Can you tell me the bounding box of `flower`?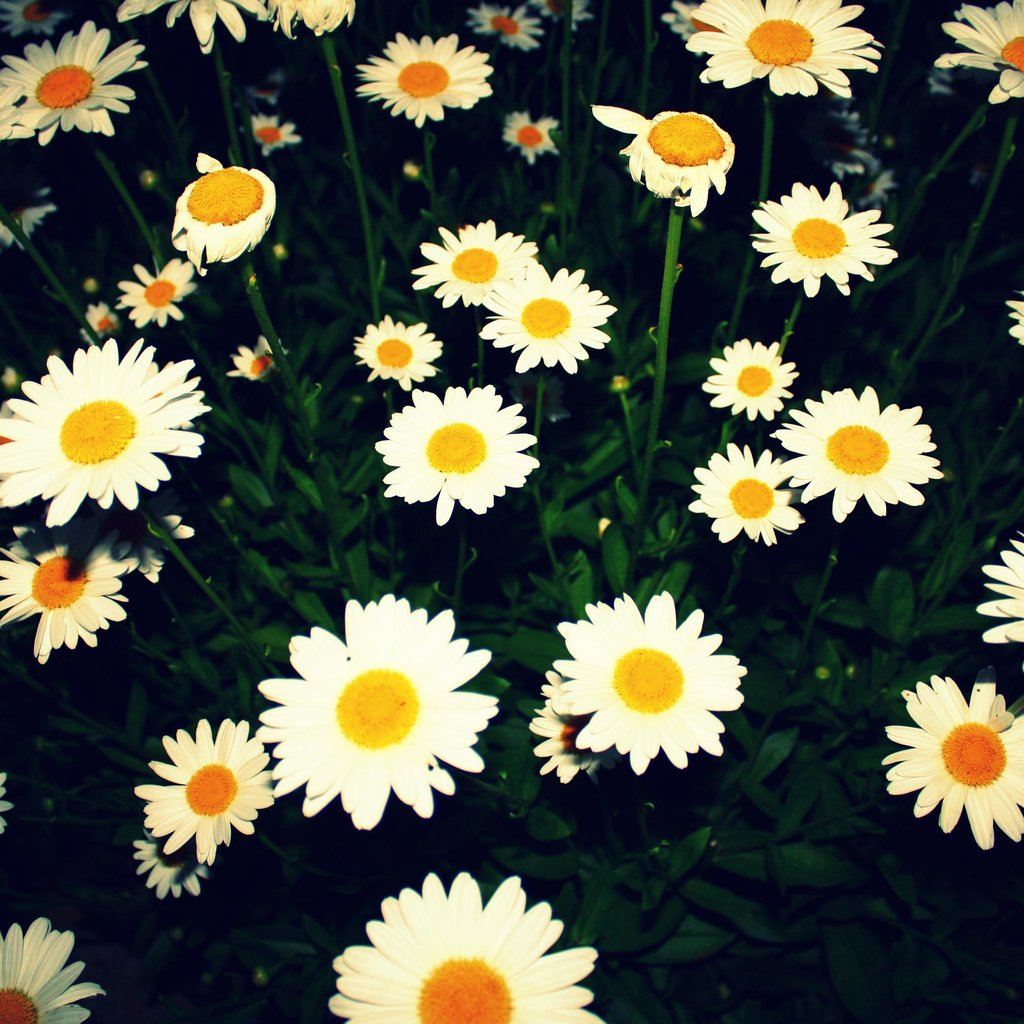
box(368, 376, 536, 518).
